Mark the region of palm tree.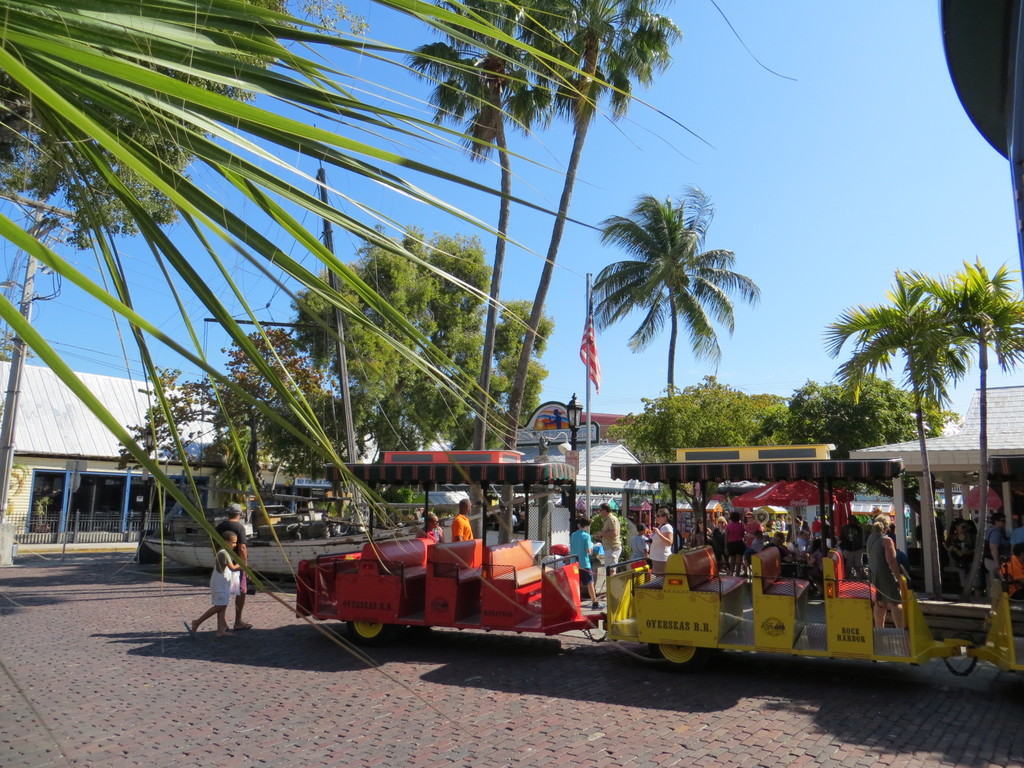
Region: (945, 260, 1015, 478).
